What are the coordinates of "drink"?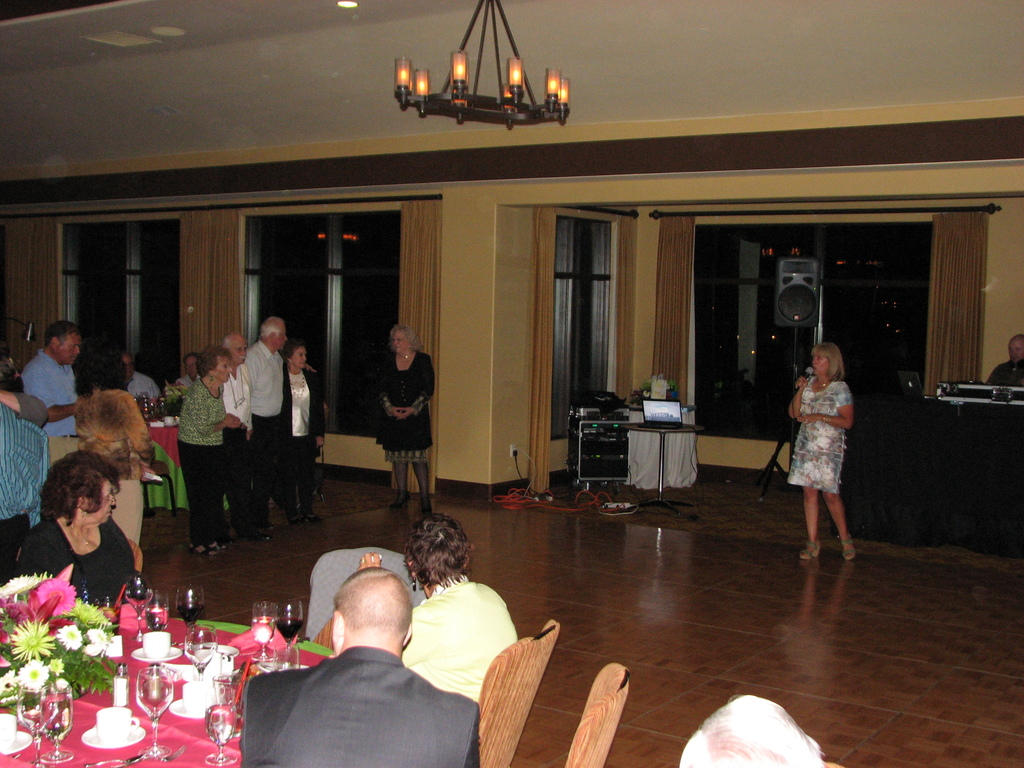
box(253, 618, 278, 650).
